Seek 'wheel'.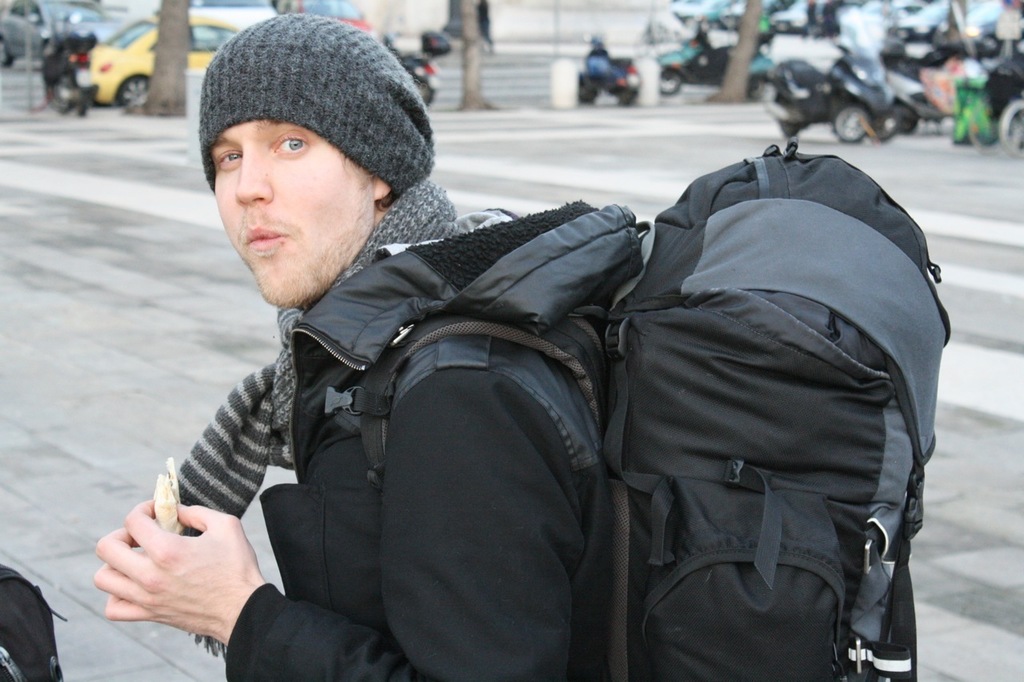
x1=750 y1=76 x2=765 y2=100.
